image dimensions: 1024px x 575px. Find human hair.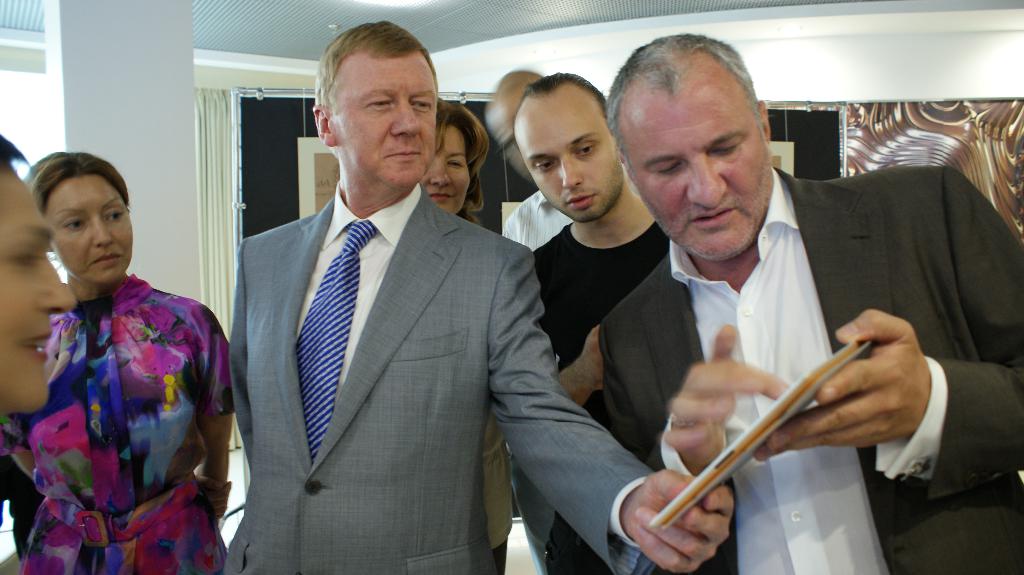
[312, 19, 439, 114].
